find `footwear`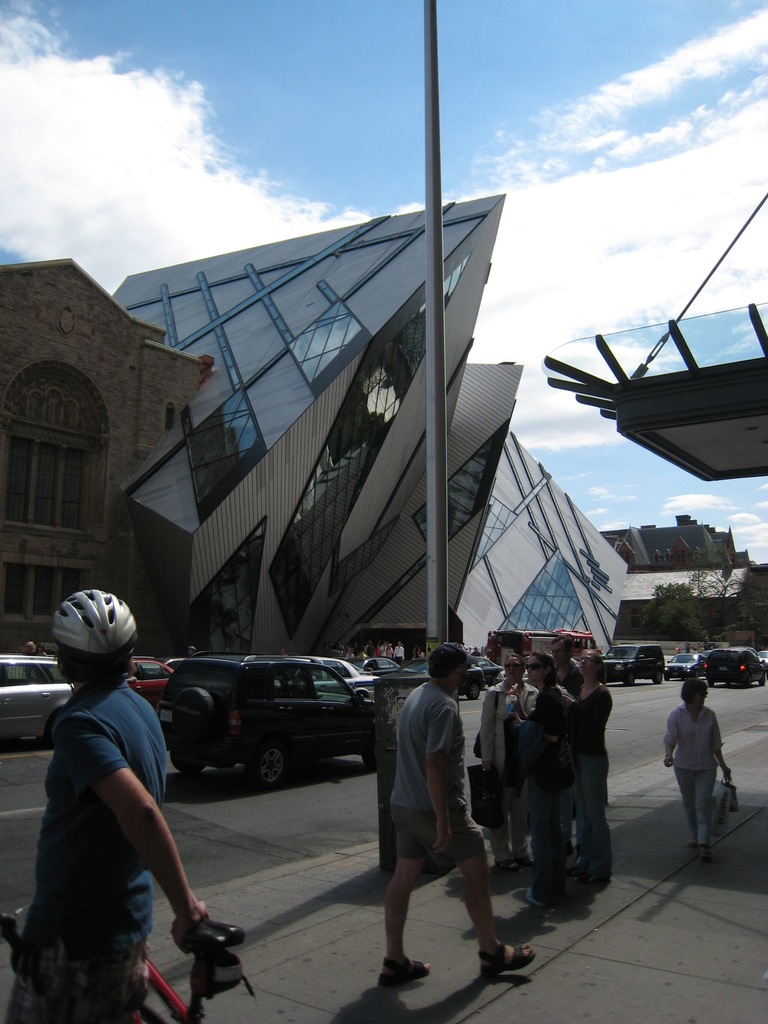
x1=499, y1=854, x2=522, y2=868
